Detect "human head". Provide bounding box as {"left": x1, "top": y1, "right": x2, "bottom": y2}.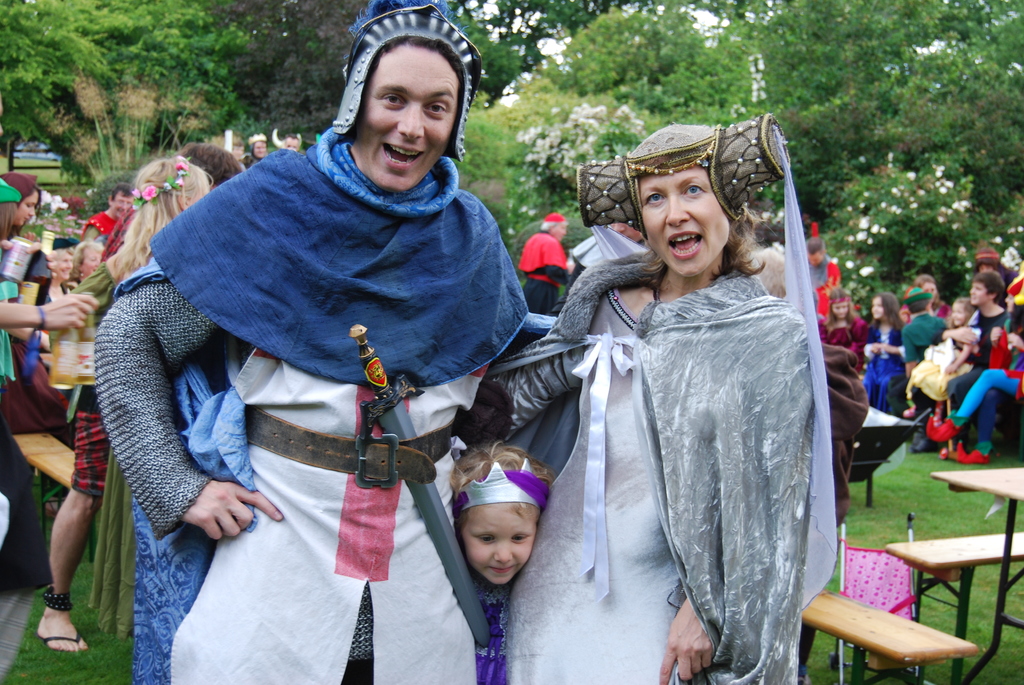
{"left": 0, "top": 171, "right": 42, "bottom": 223}.
